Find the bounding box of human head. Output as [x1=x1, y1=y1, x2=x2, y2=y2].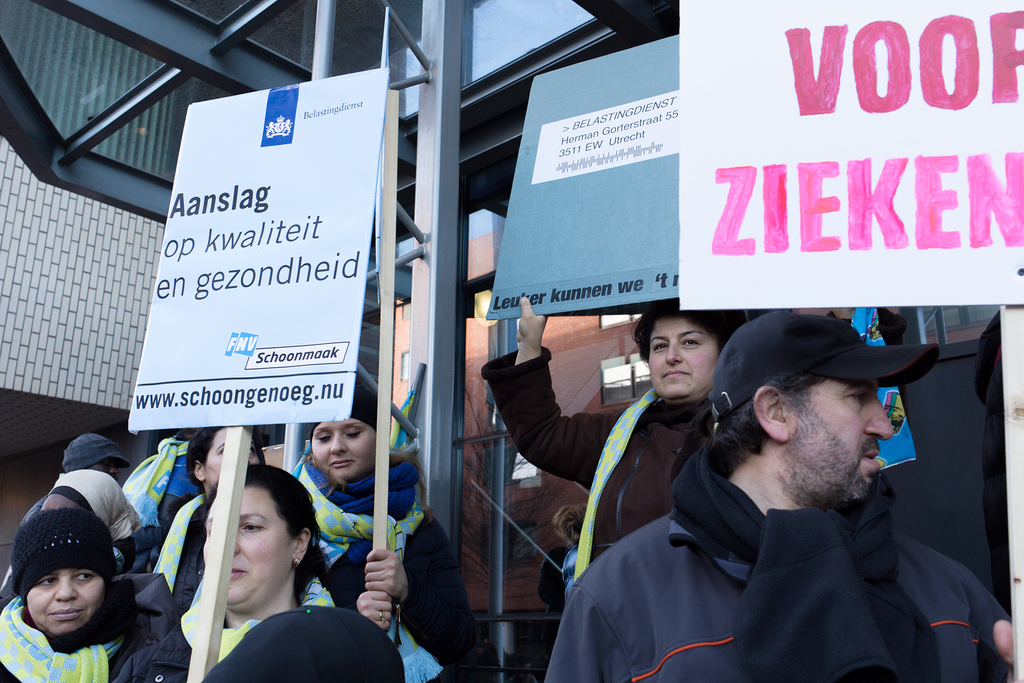
[x1=202, y1=465, x2=316, y2=605].
